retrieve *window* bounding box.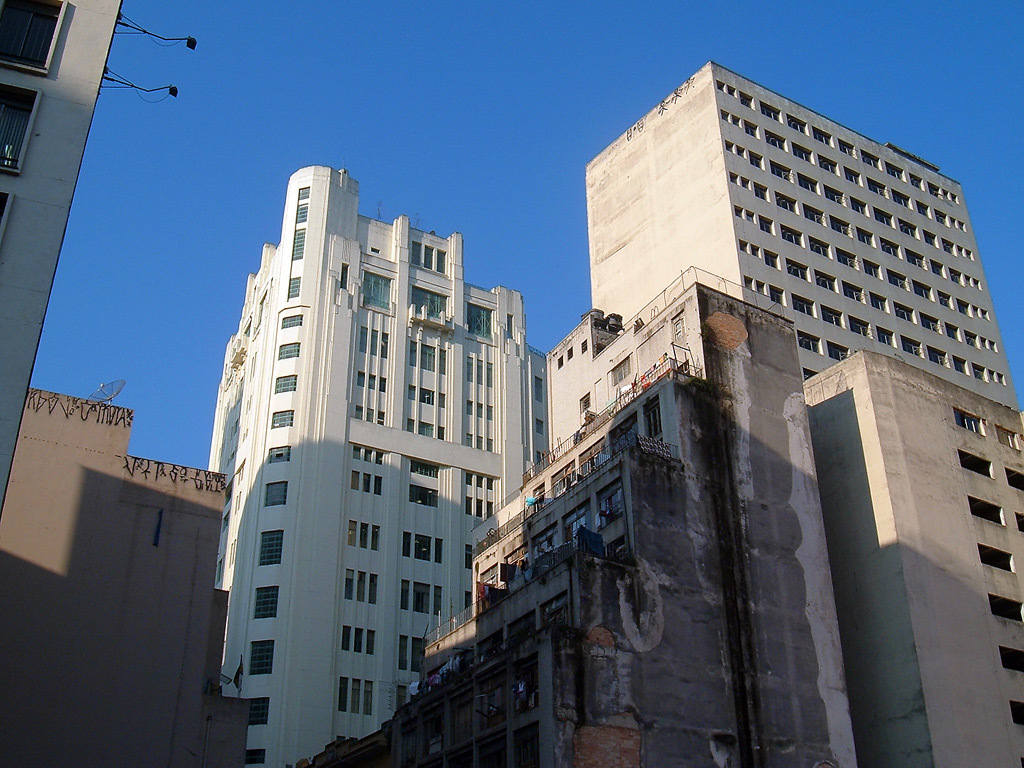
Bounding box: 535 417 548 436.
